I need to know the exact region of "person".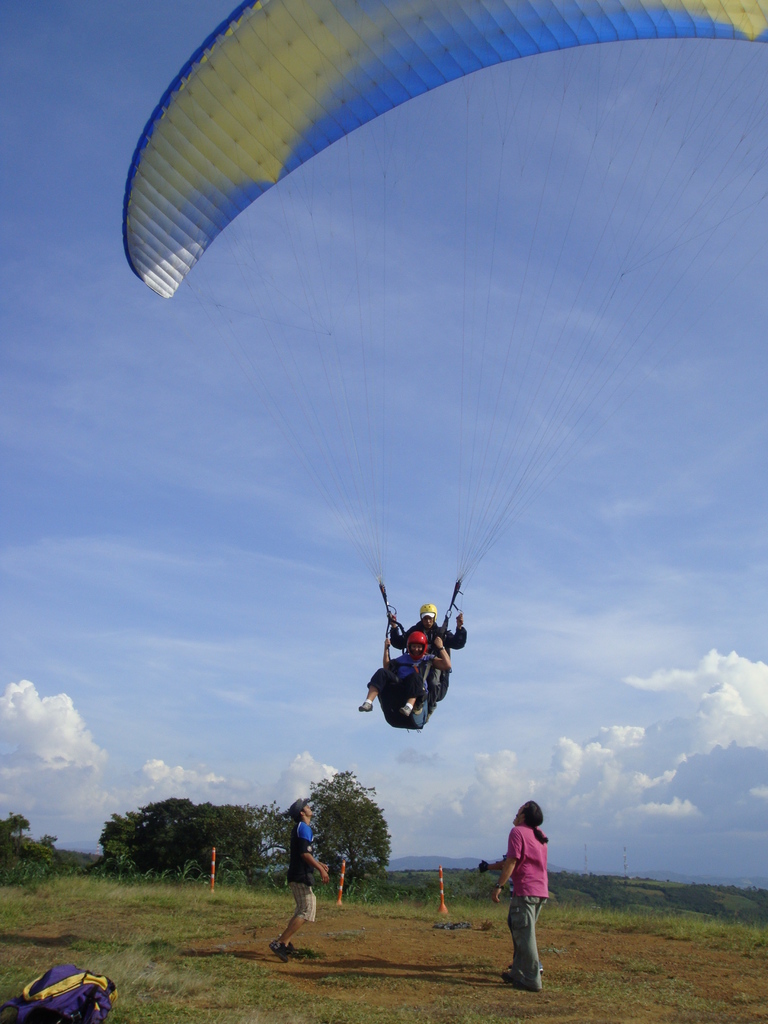
Region: {"left": 272, "top": 805, "right": 330, "bottom": 959}.
